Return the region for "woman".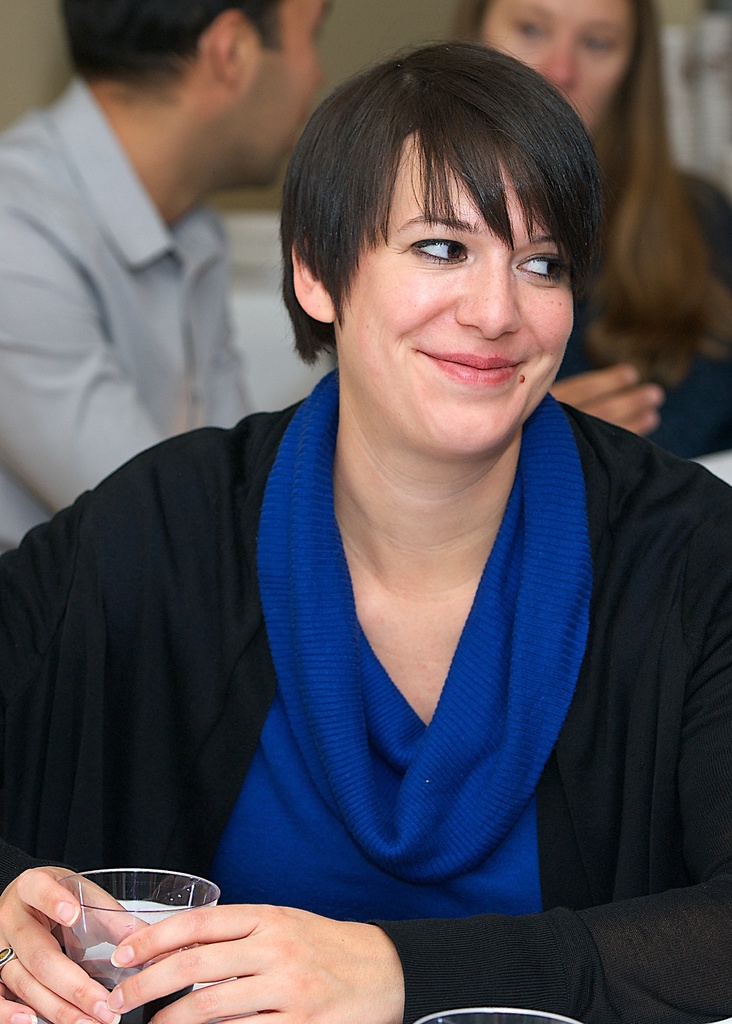
pyautogui.locateOnScreen(447, 0, 731, 463).
